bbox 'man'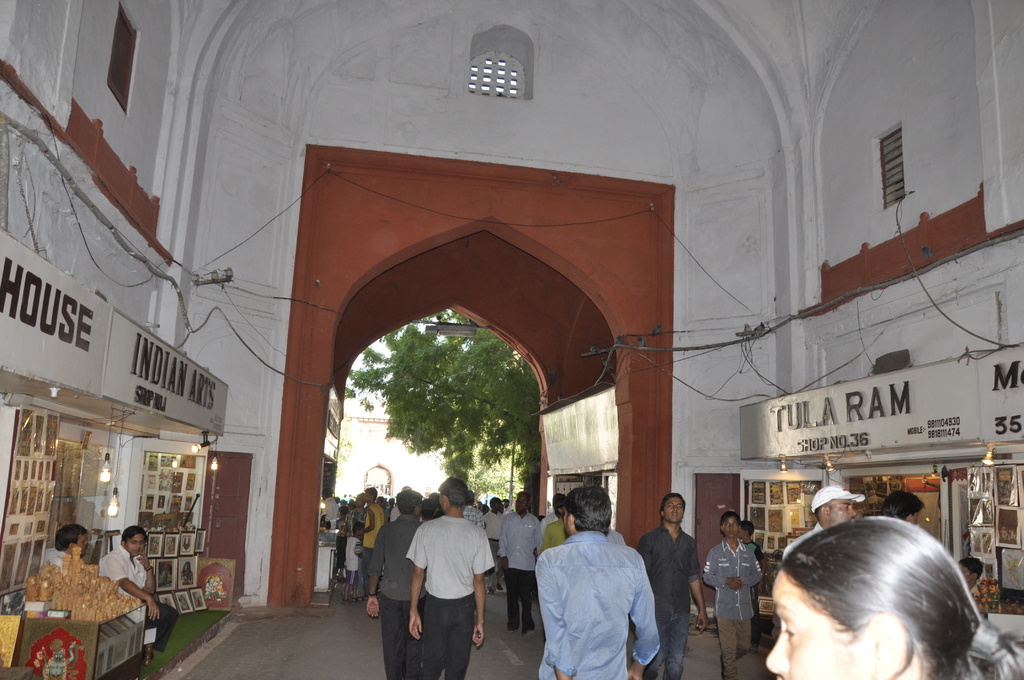
{"x1": 370, "y1": 491, "x2": 426, "y2": 679}
